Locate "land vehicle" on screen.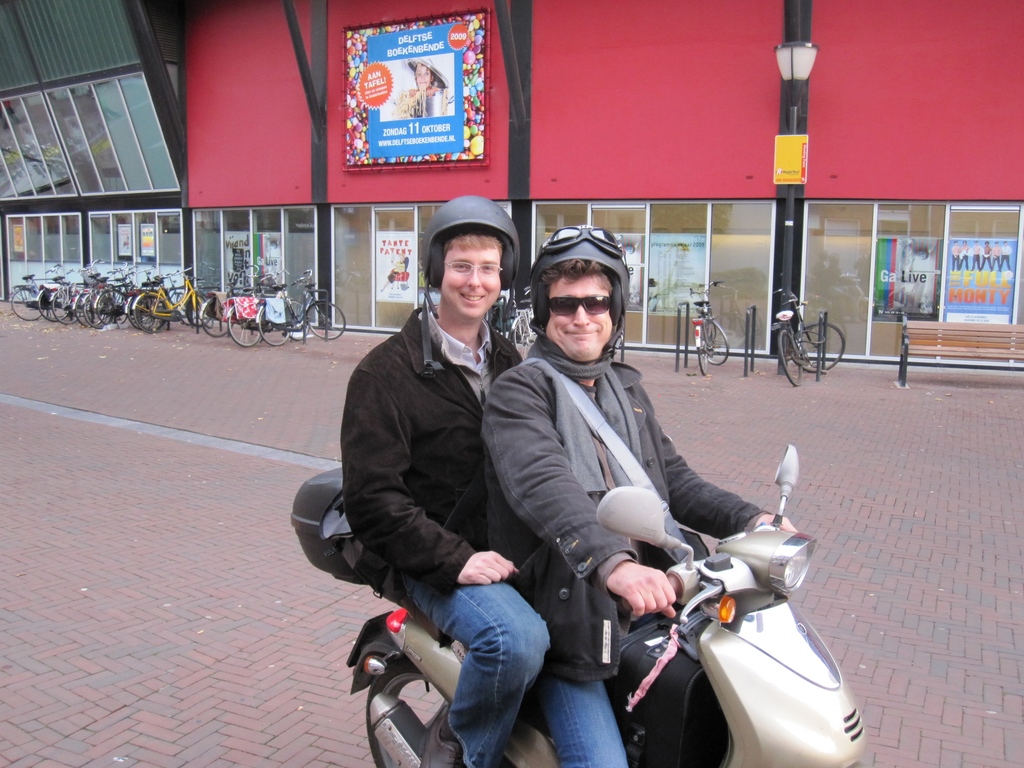
On screen at 689 283 727 375.
